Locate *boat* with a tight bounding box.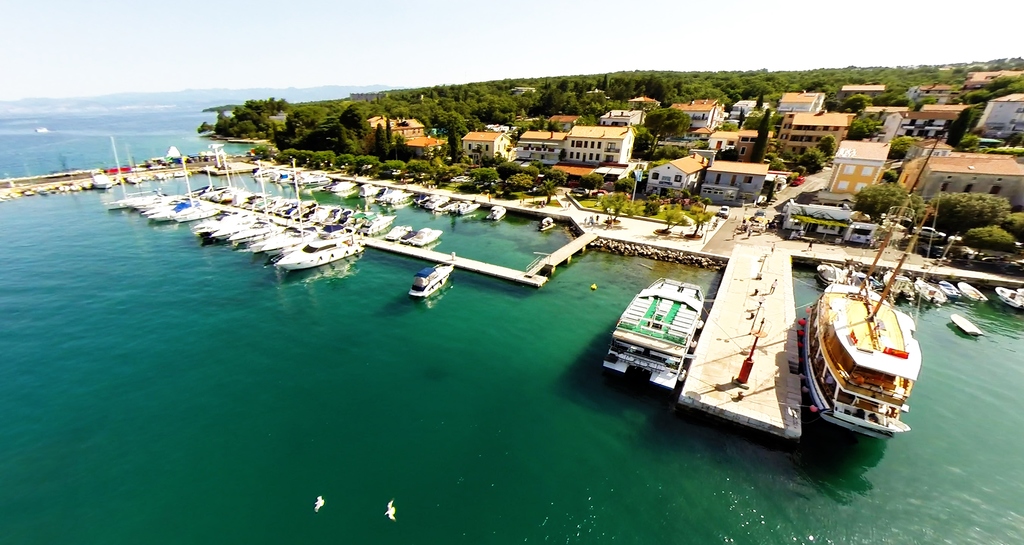
<bbox>405, 255, 456, 298</bbox>.
